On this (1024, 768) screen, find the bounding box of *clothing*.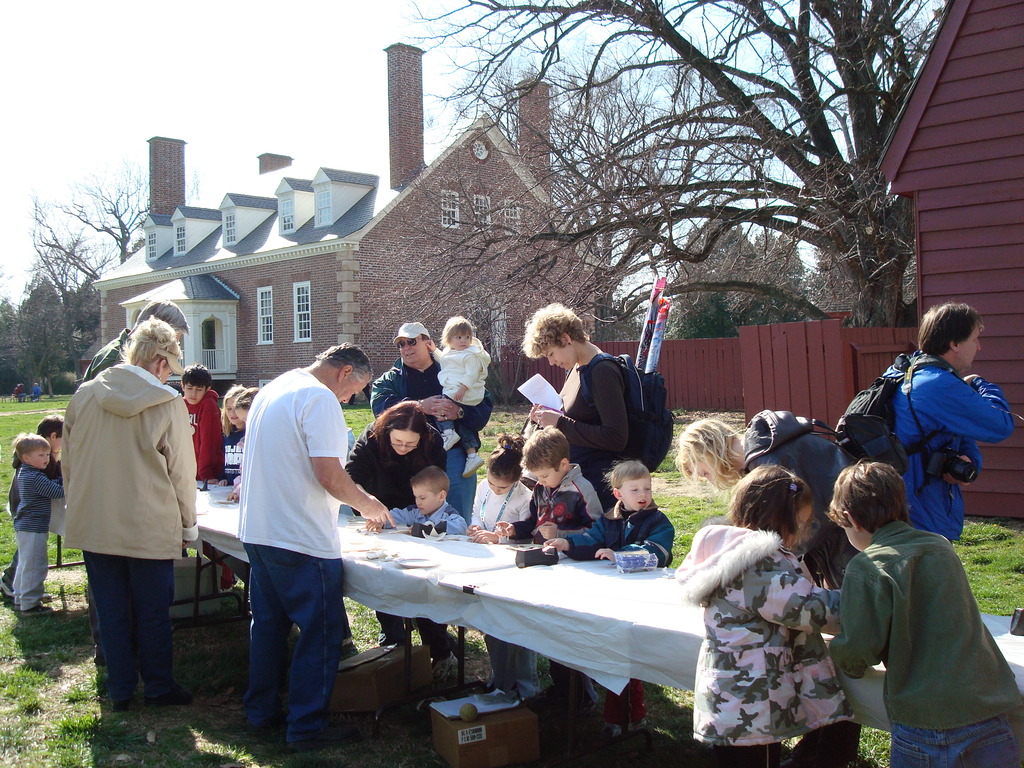
Bounding box: [377, 497, 469, 660].
